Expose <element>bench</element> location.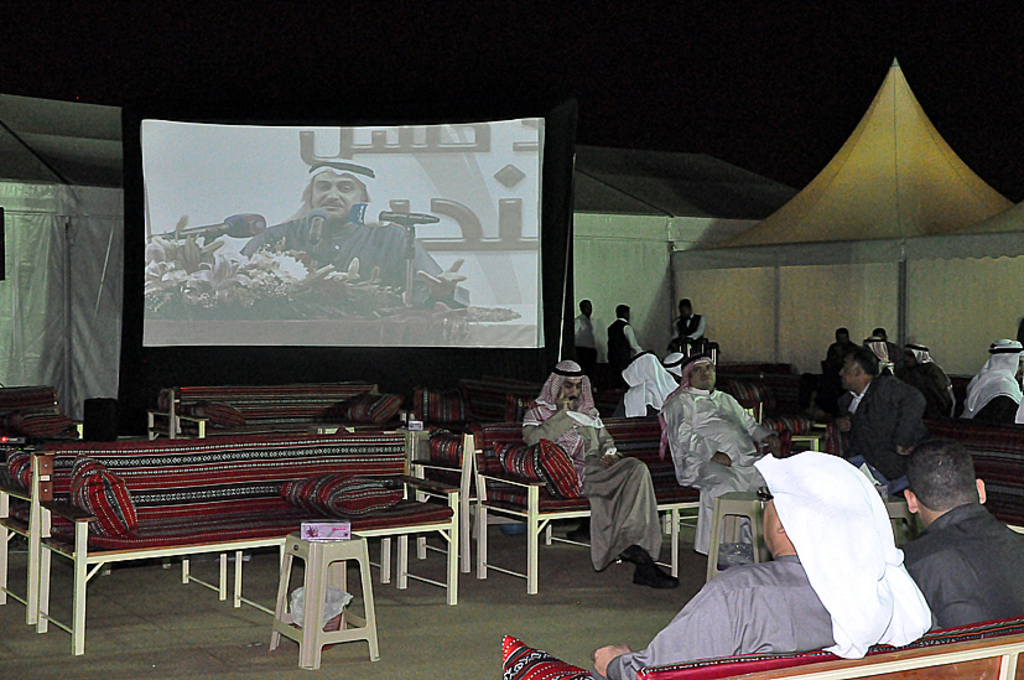
Exposed at select_region(921, 414, 1023, 525).
